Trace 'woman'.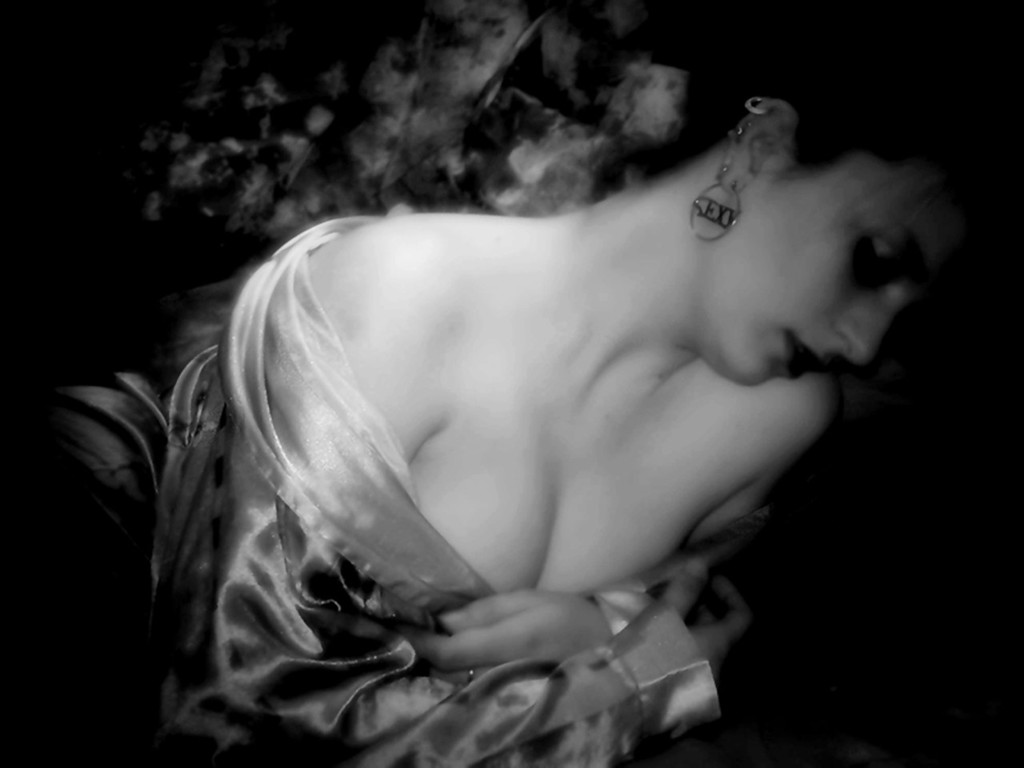
Traced to 88:44:954:746.
